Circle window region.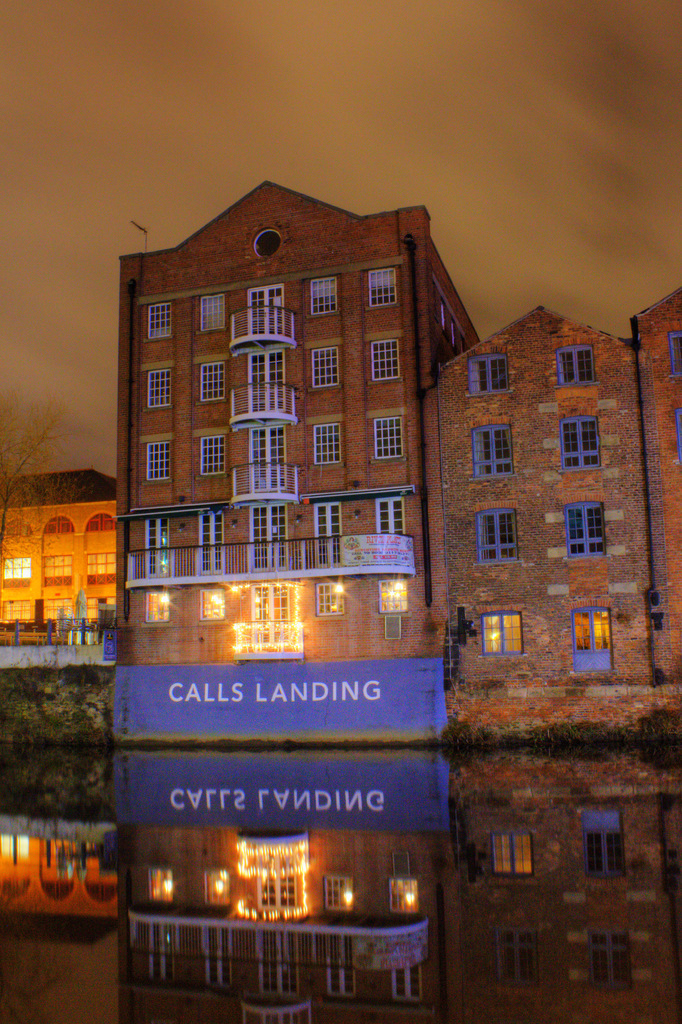
Region: [left=46, top=597, right=74, bottom=623].
